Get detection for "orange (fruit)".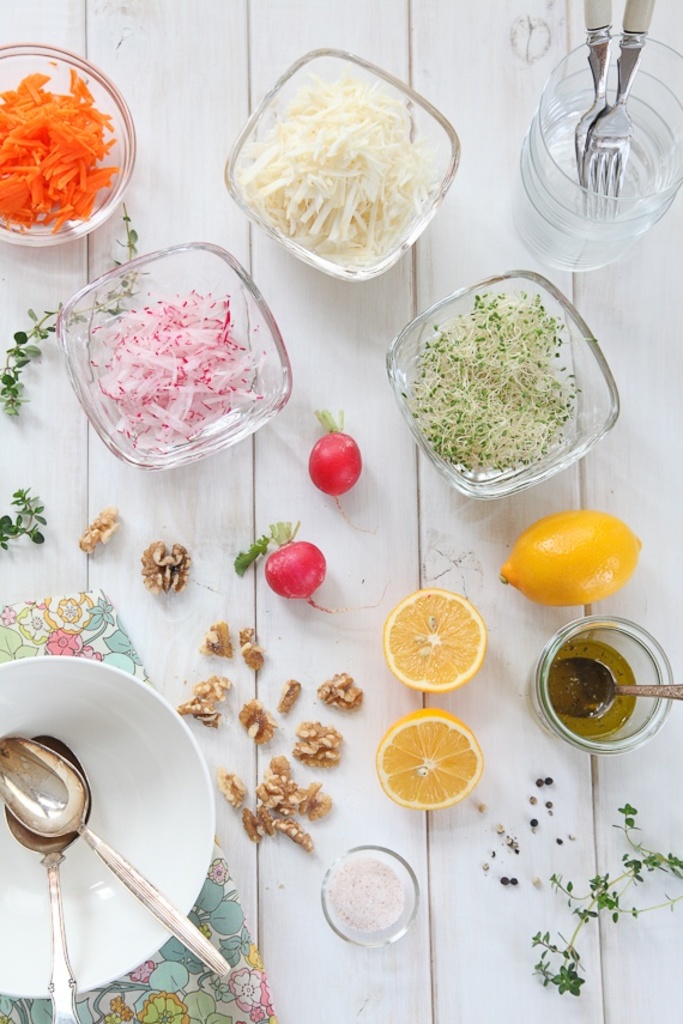
Detection: l=371, t=713, r=494, b=823.
